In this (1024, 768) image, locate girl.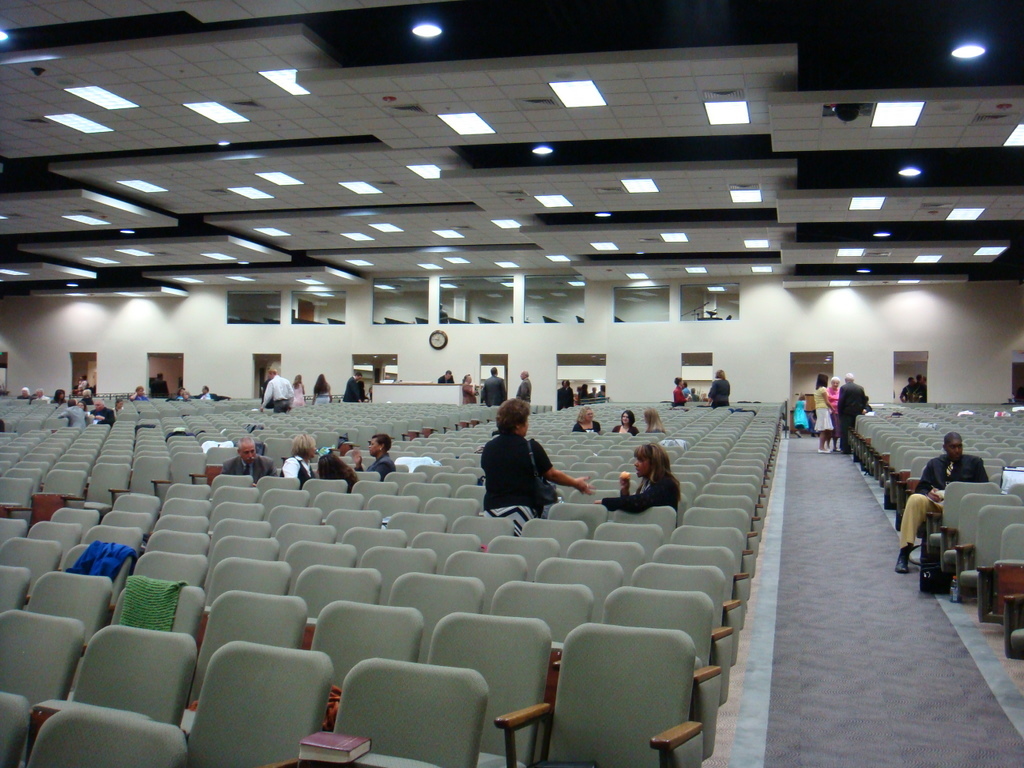
Bounding box: (614, 408, 635, 431).
